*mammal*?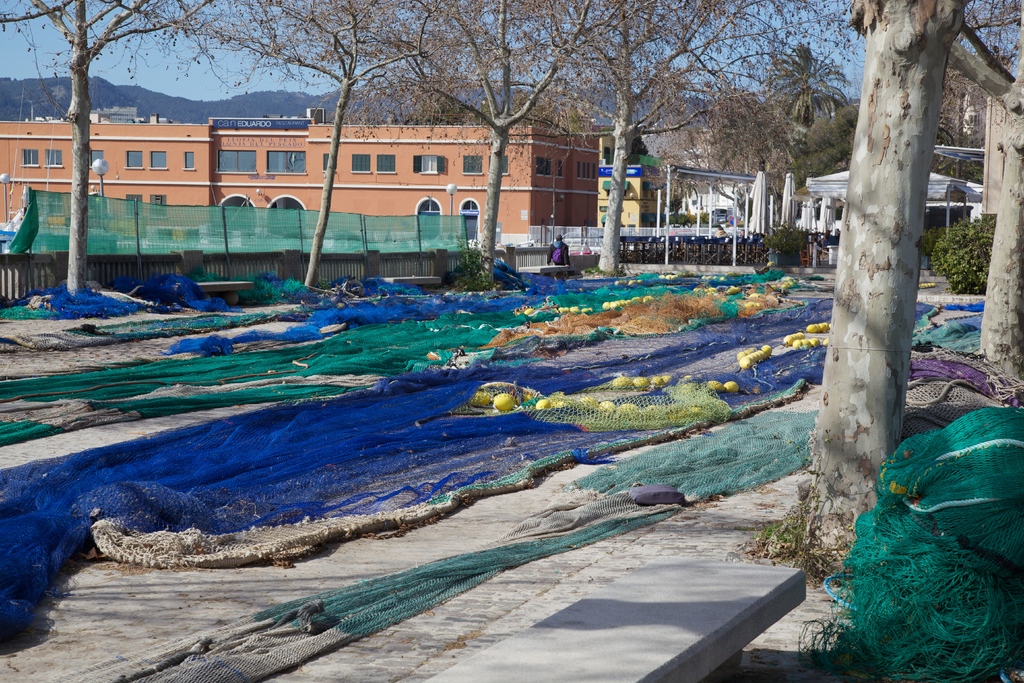
BBox(740, 228, 747, 240)
